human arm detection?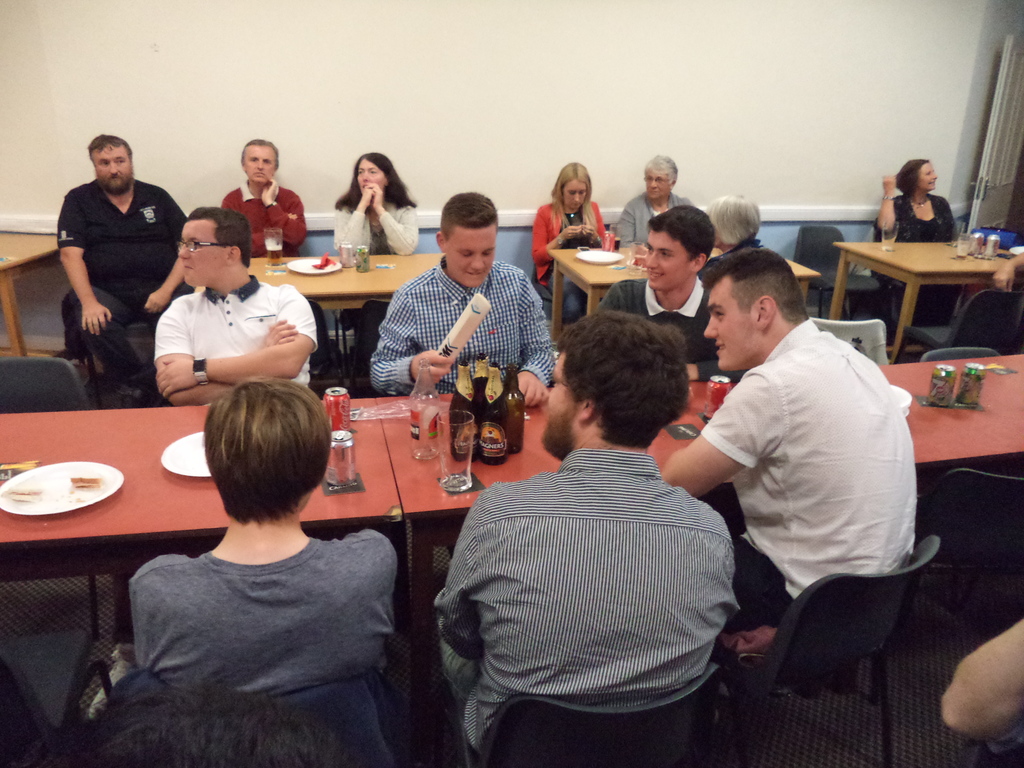
region(332, 186, 369, 257)
